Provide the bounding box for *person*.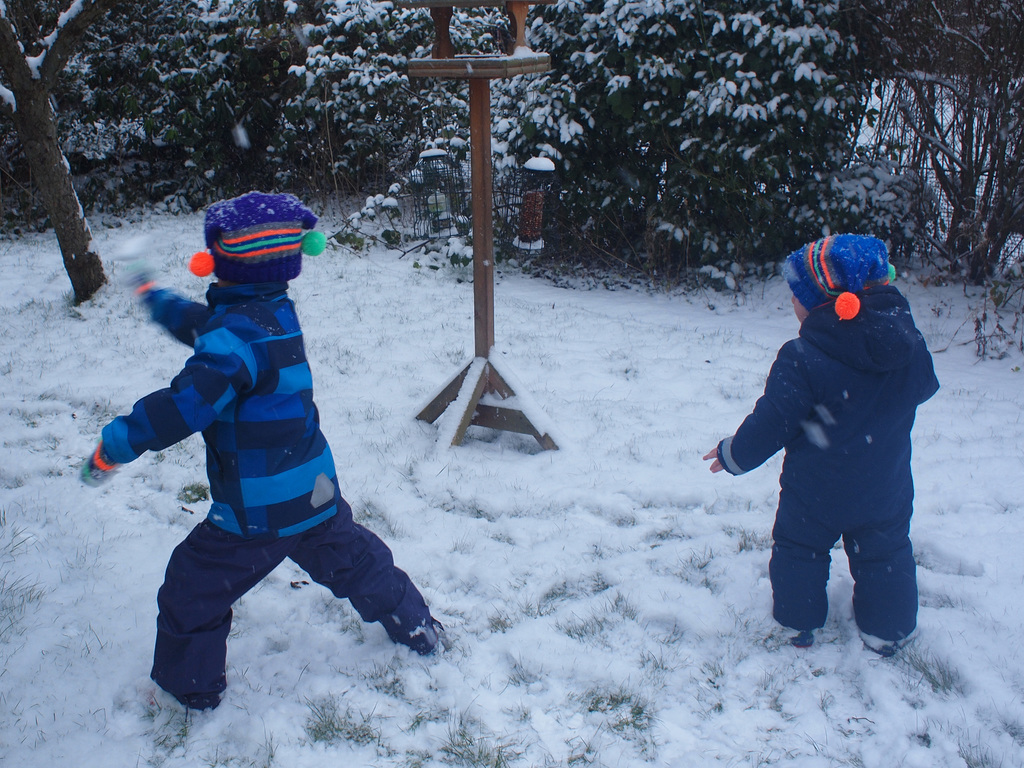
106, 135, 429, 691.
